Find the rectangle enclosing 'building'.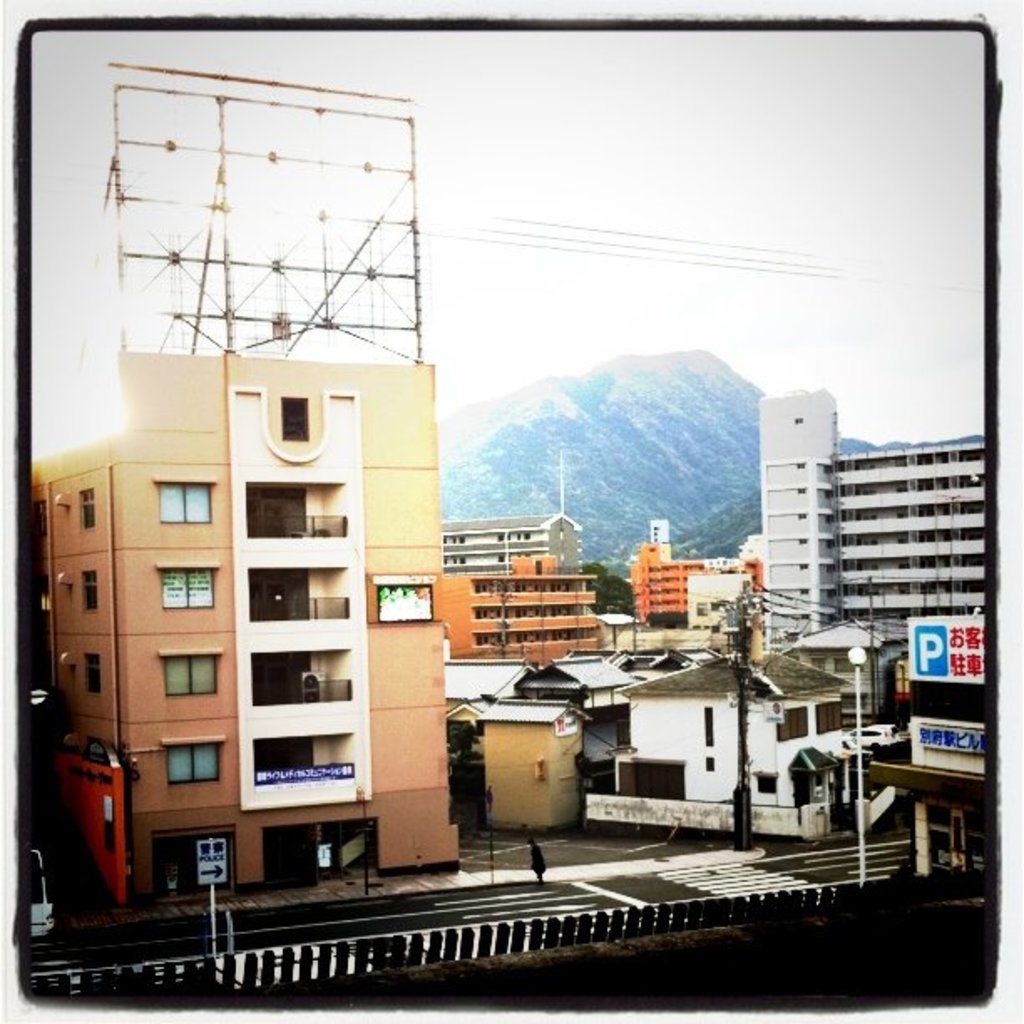
(437, 514, 584, 577).
